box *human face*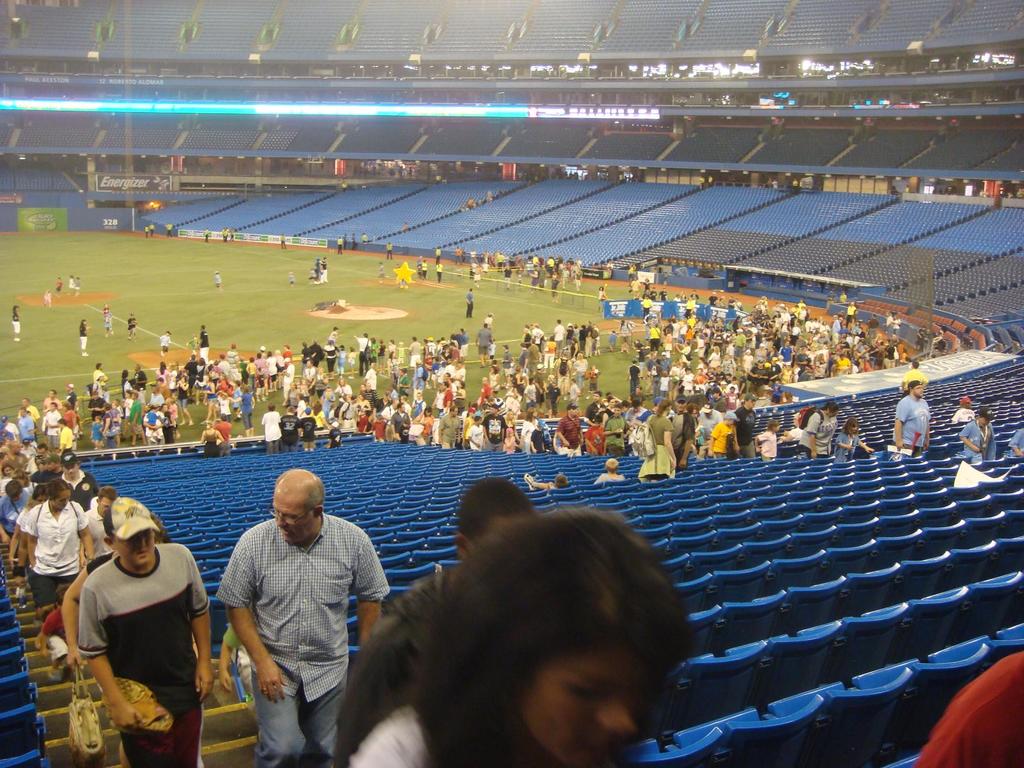
detection(62, 467, 76, 471)
